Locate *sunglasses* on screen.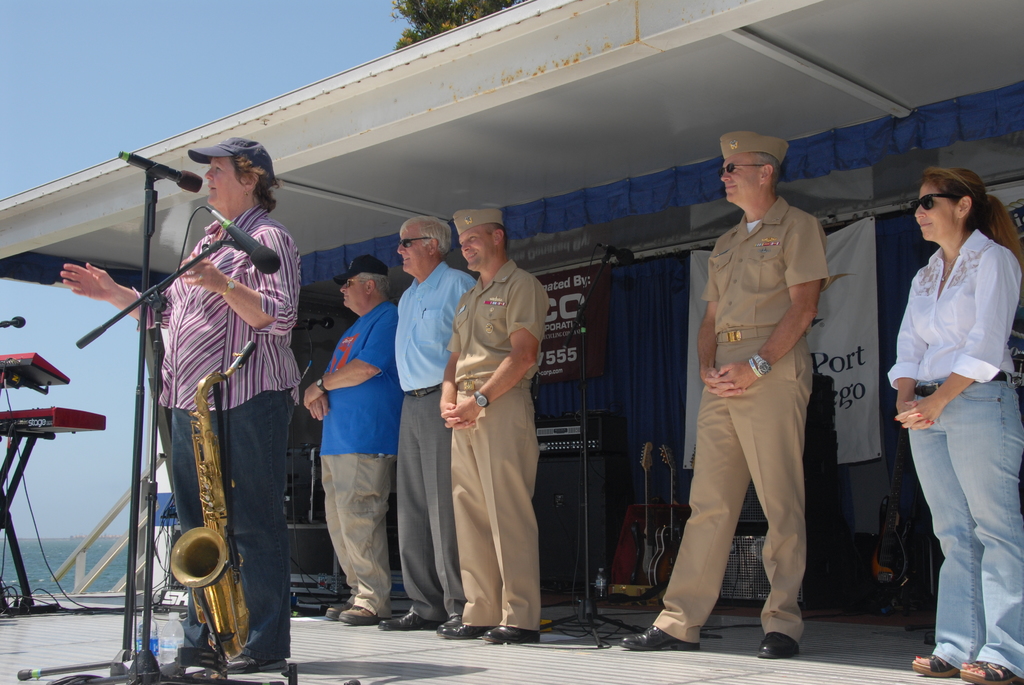
On screen at 345:278:365:286.
